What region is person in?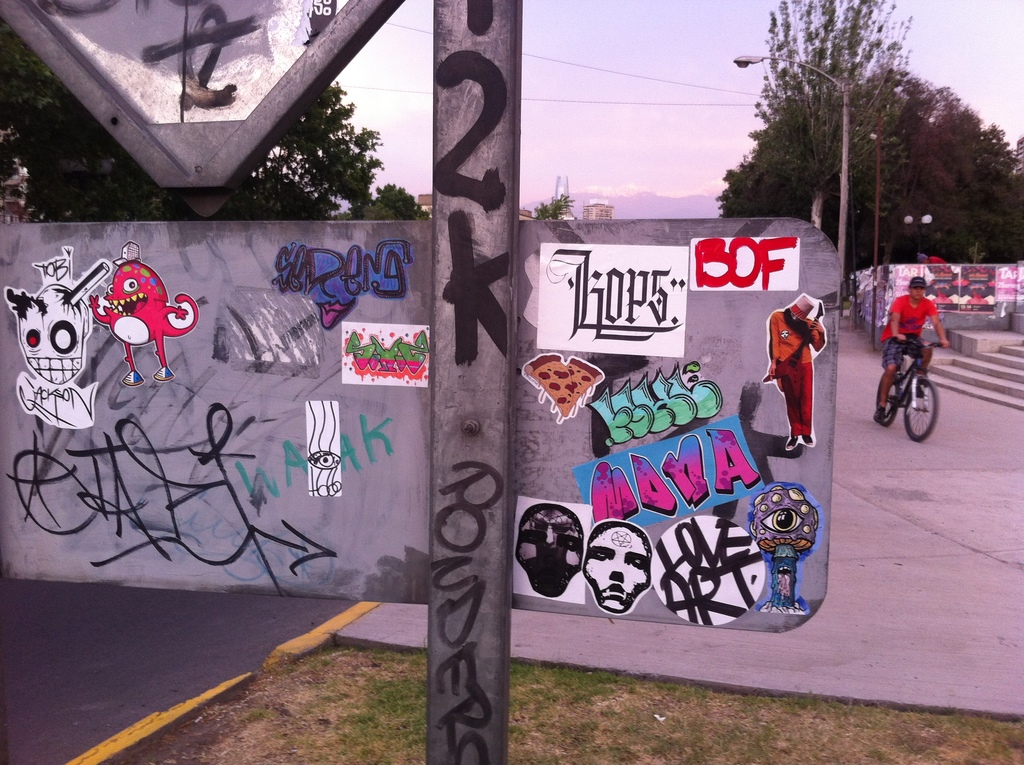
873, 274, 947, 420.
